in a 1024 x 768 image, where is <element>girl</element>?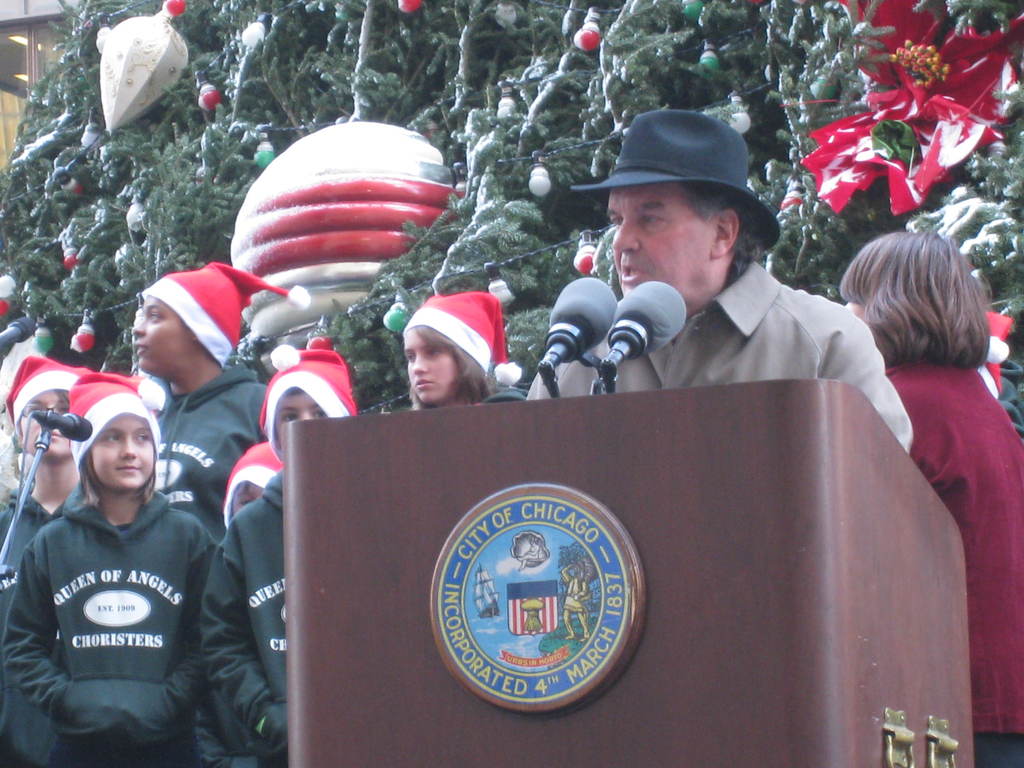
(x1=406, y1=289, x2=525, y2=400).
